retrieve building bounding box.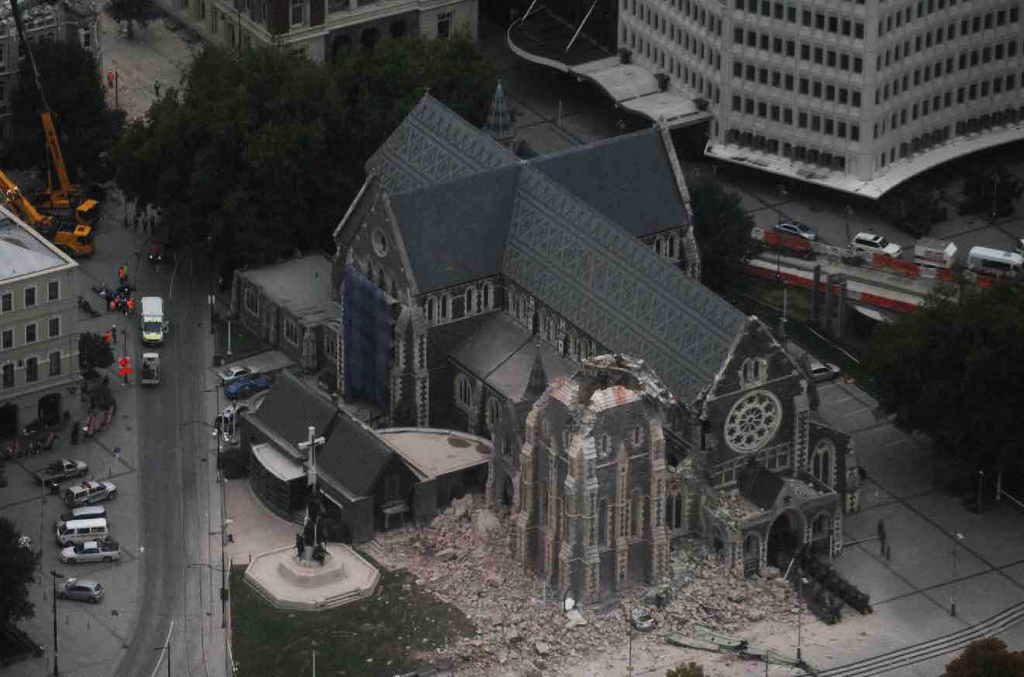
Bounding box: {"x1": 215, "y1": 85, "x2": 865, "y2": 617}.
